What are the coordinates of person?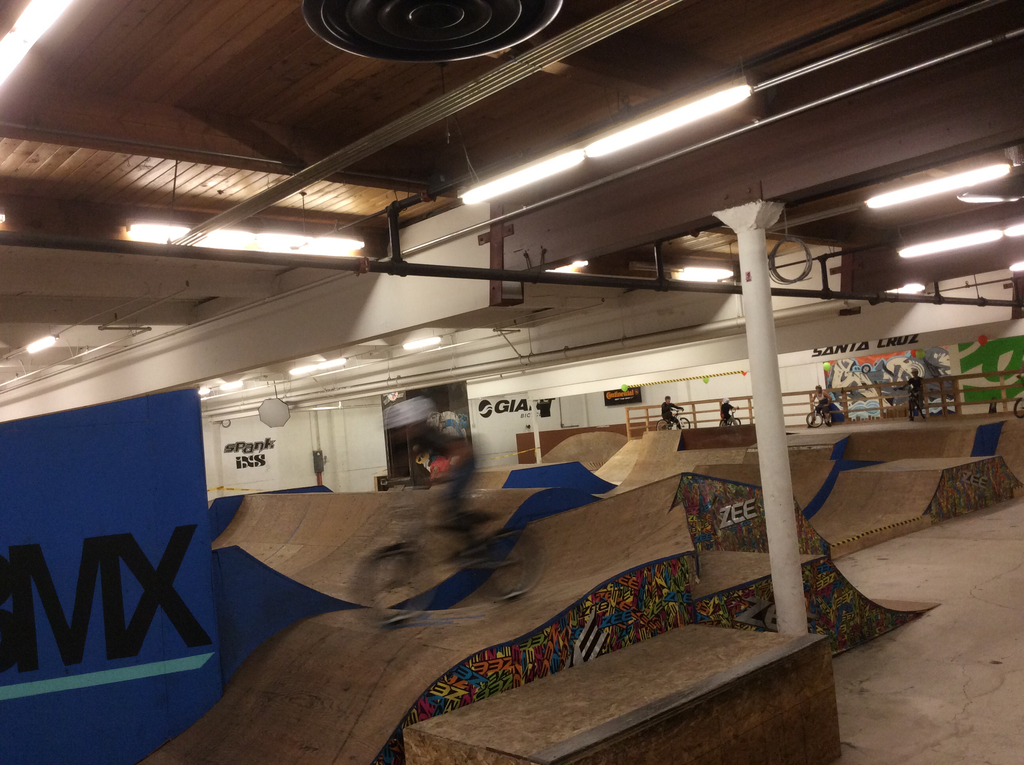
region(808, 382, 835, 425).
